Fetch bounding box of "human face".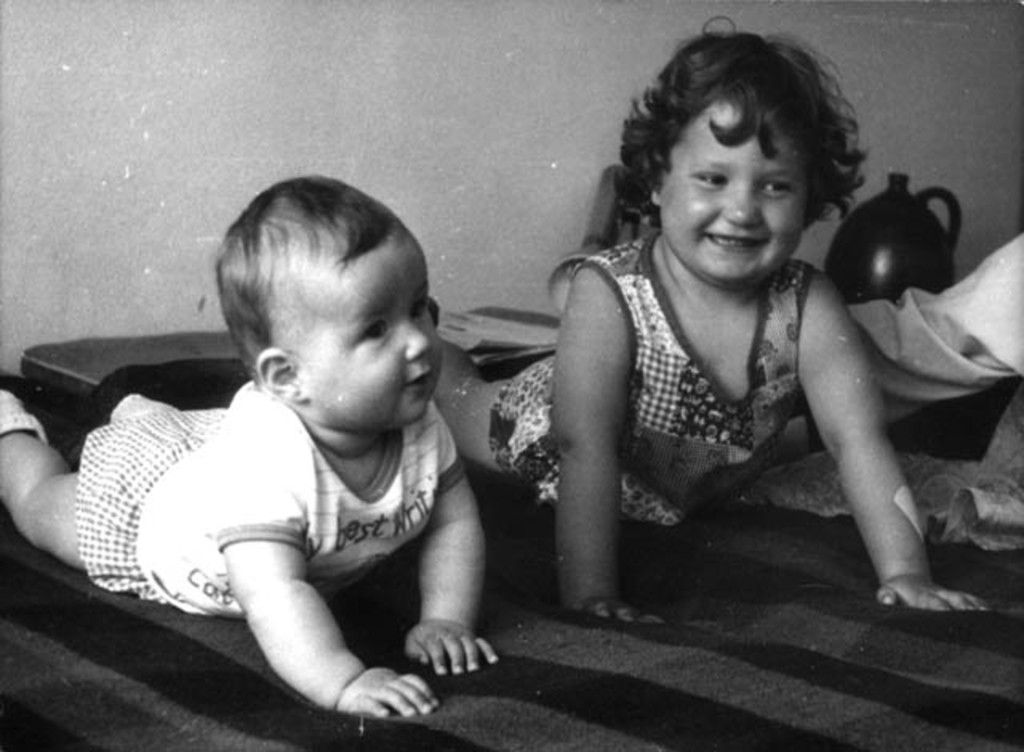
Bbox: bbox(661, 98, 808, 282).
